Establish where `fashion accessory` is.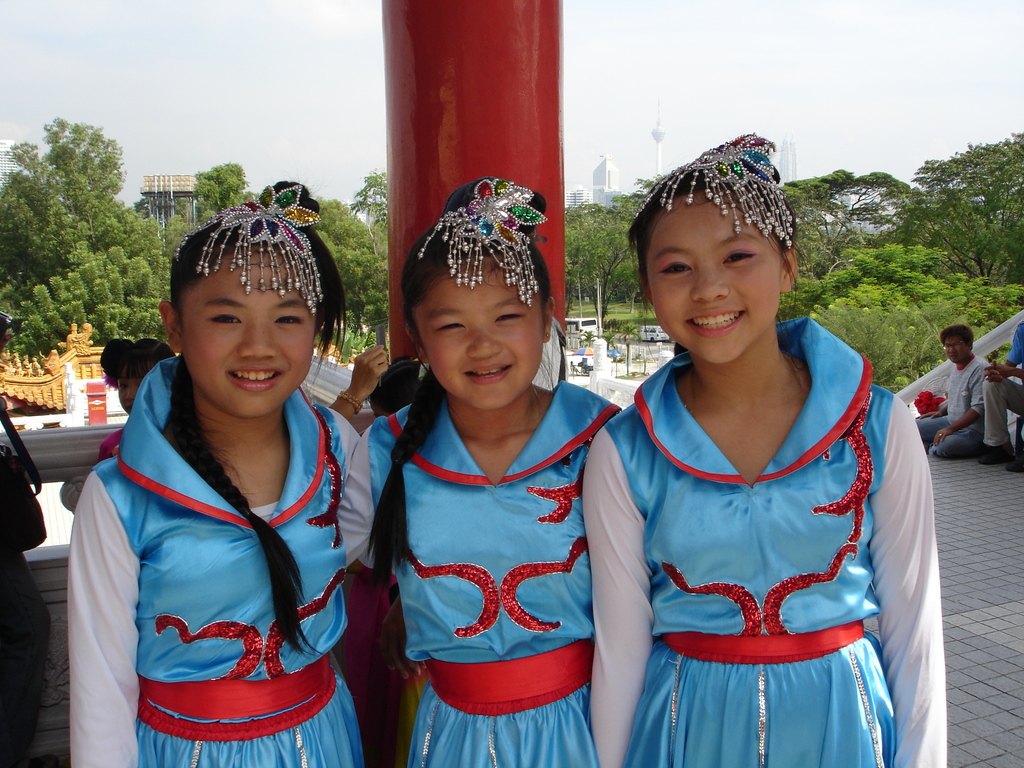
Established at select_region(534, 383, 542, 421).
